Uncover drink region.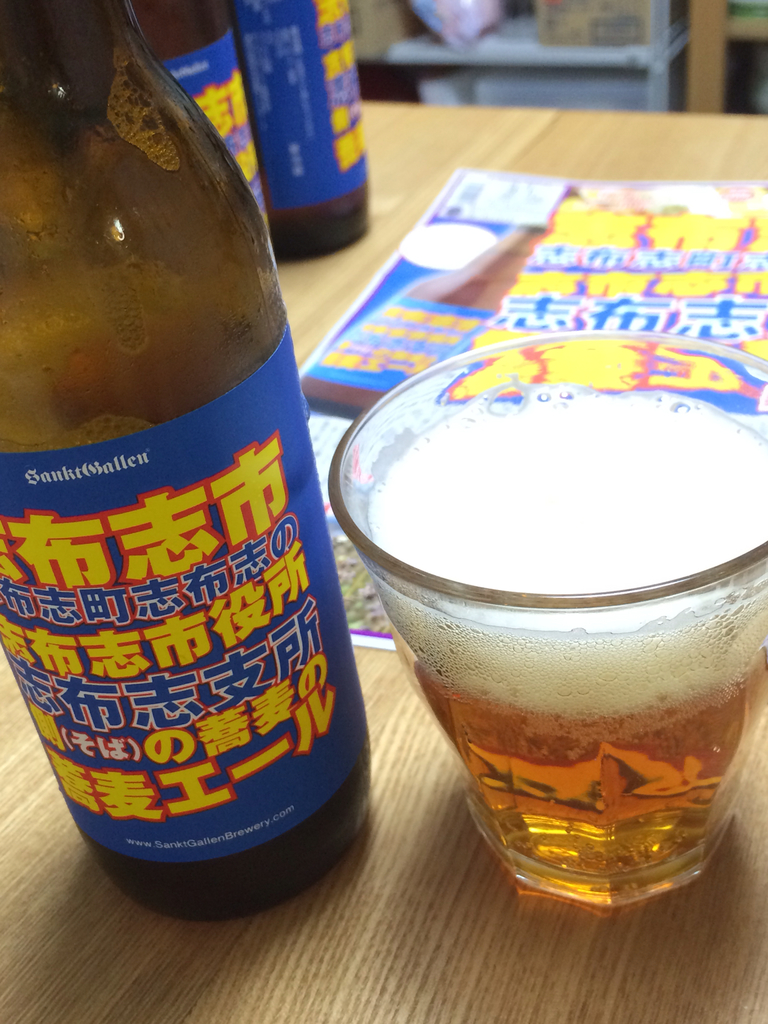
Uncovered: [x1=449, y1=700, x2=753, y2=886].
